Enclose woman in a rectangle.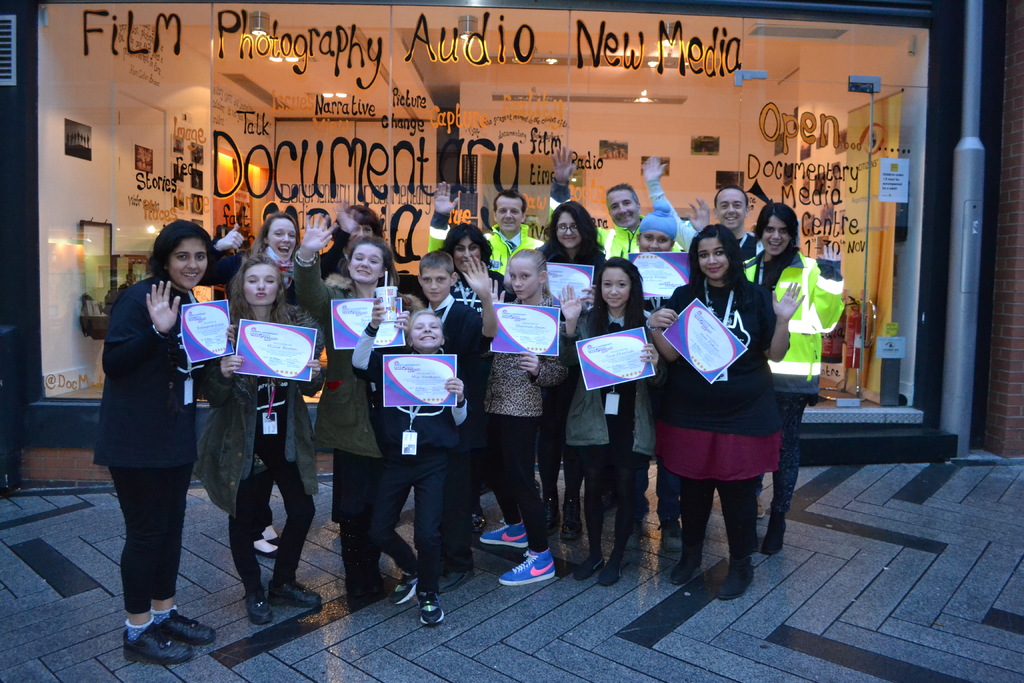
<bbox>440, 220, 517, 352</bbox>.
